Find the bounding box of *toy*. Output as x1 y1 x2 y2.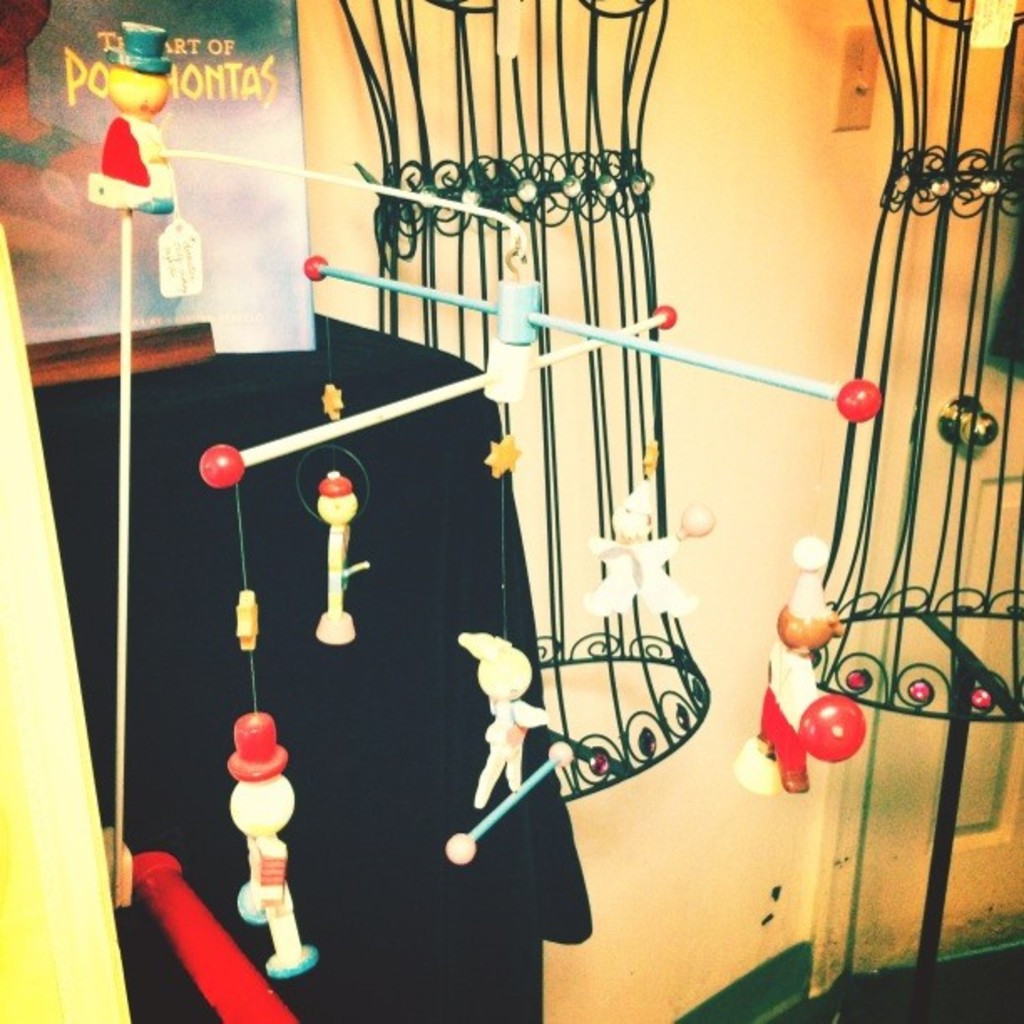
458 629 547 812.
